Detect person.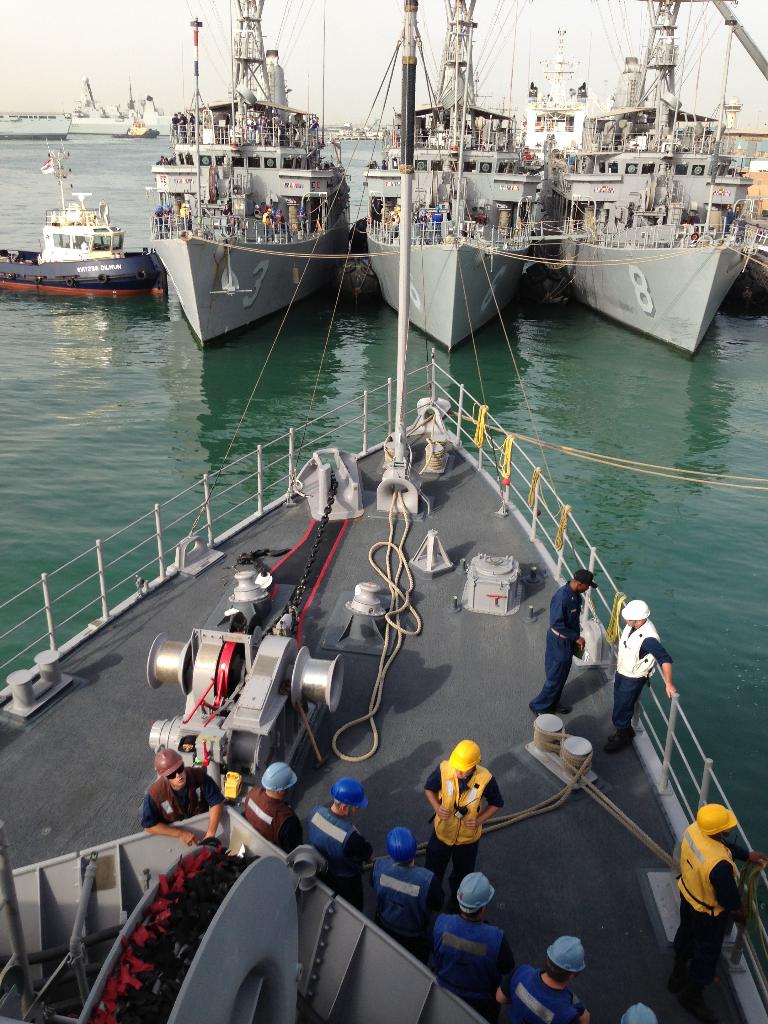
Detected at bbox(397, 205, 400, 240).
